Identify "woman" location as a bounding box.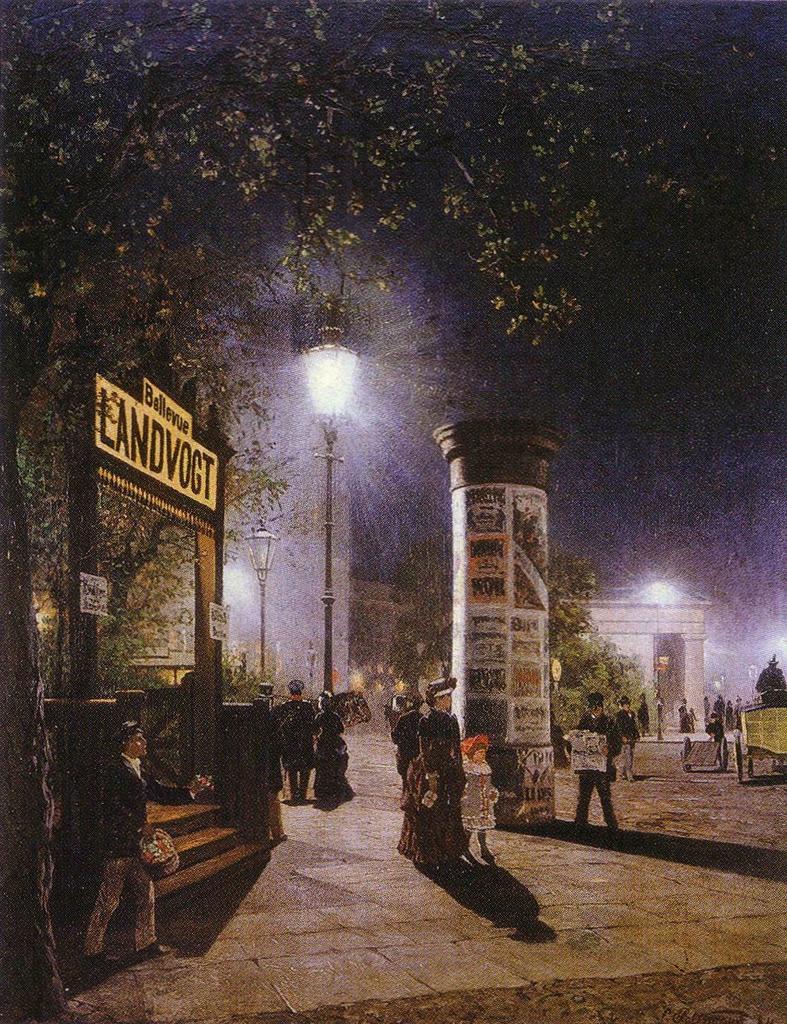
[396, 676, 468, 880].
